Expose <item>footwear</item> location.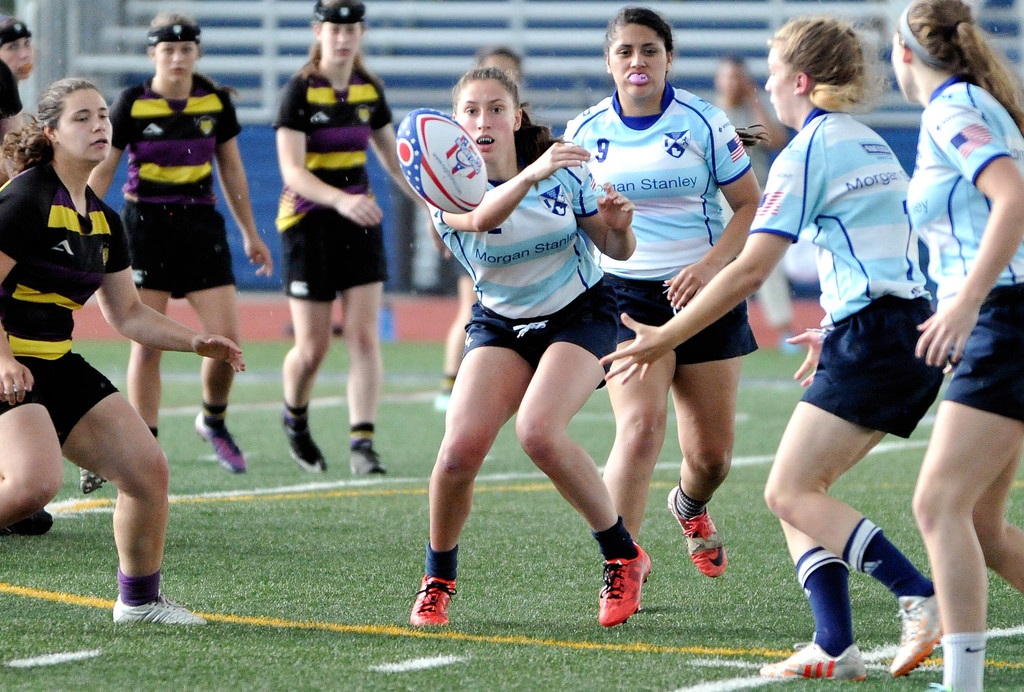
Exposed at Rect(348, 447, 384, 477).
